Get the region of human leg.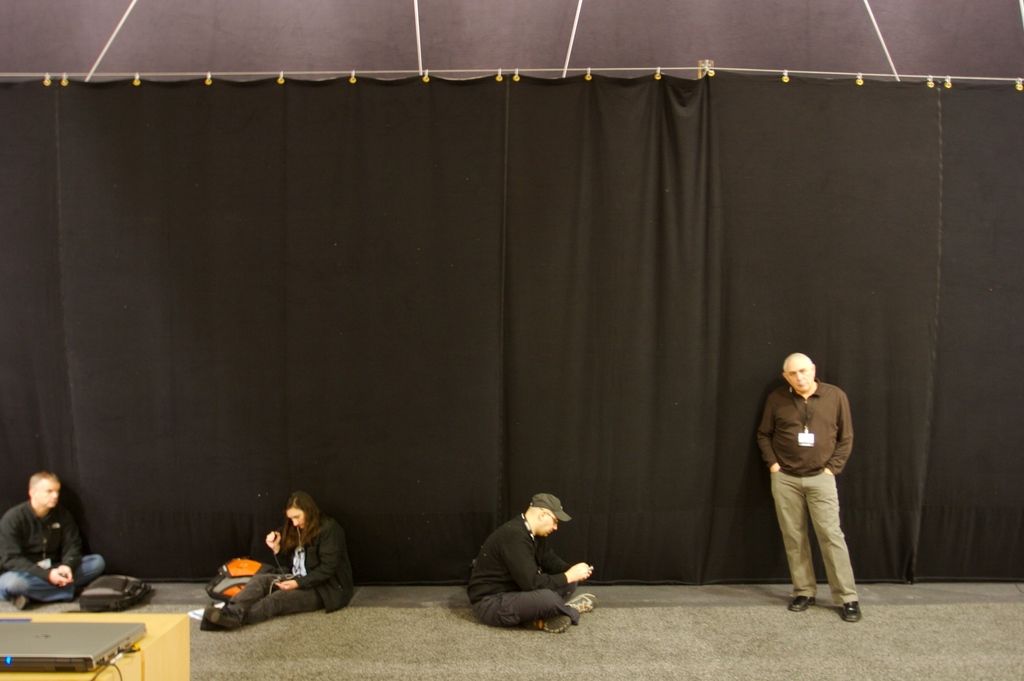
[x1=203, y1=571, x2=303, y2=632].
